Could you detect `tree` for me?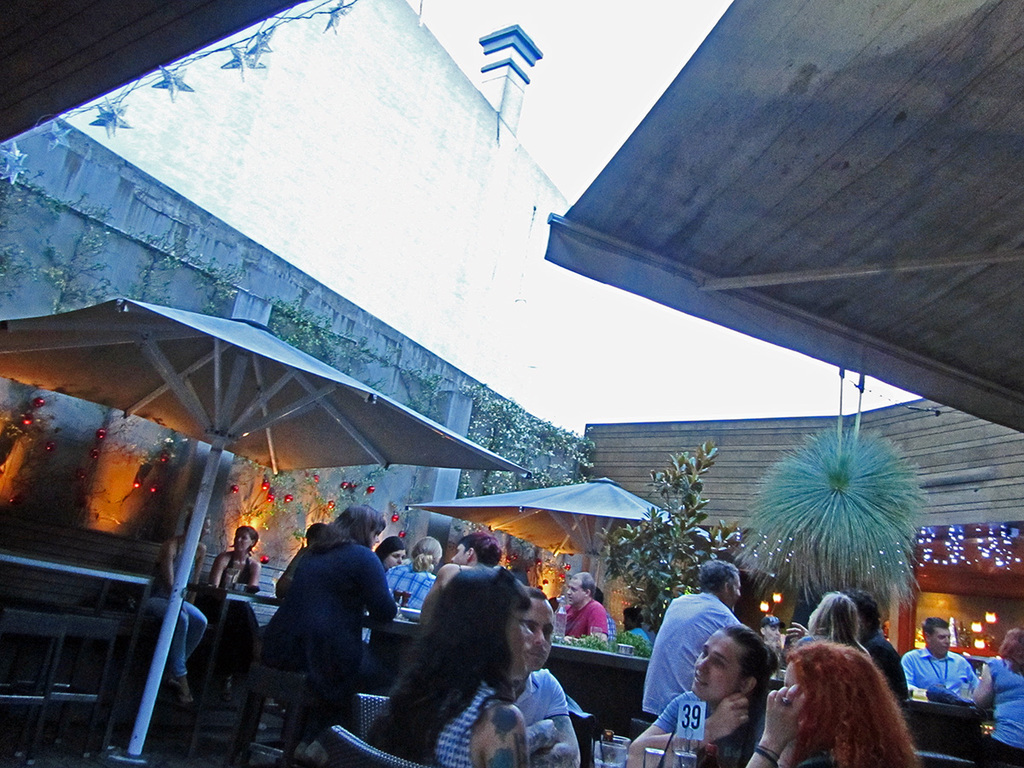
Detection result: detection(0, 126, 87, 300).
